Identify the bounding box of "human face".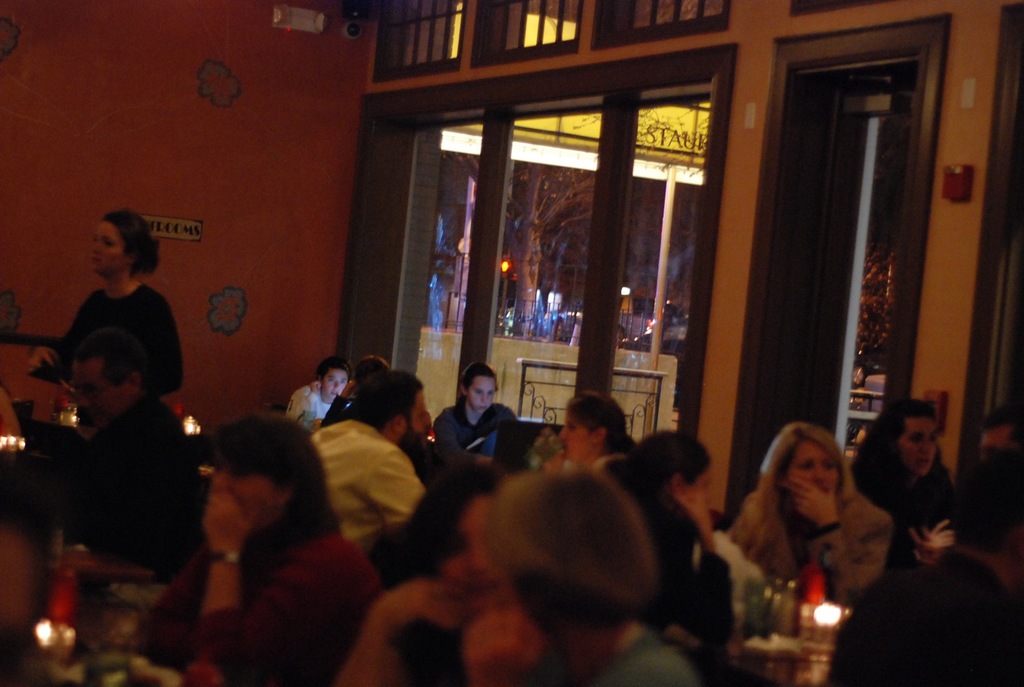
(319, 366, 346, 402).
